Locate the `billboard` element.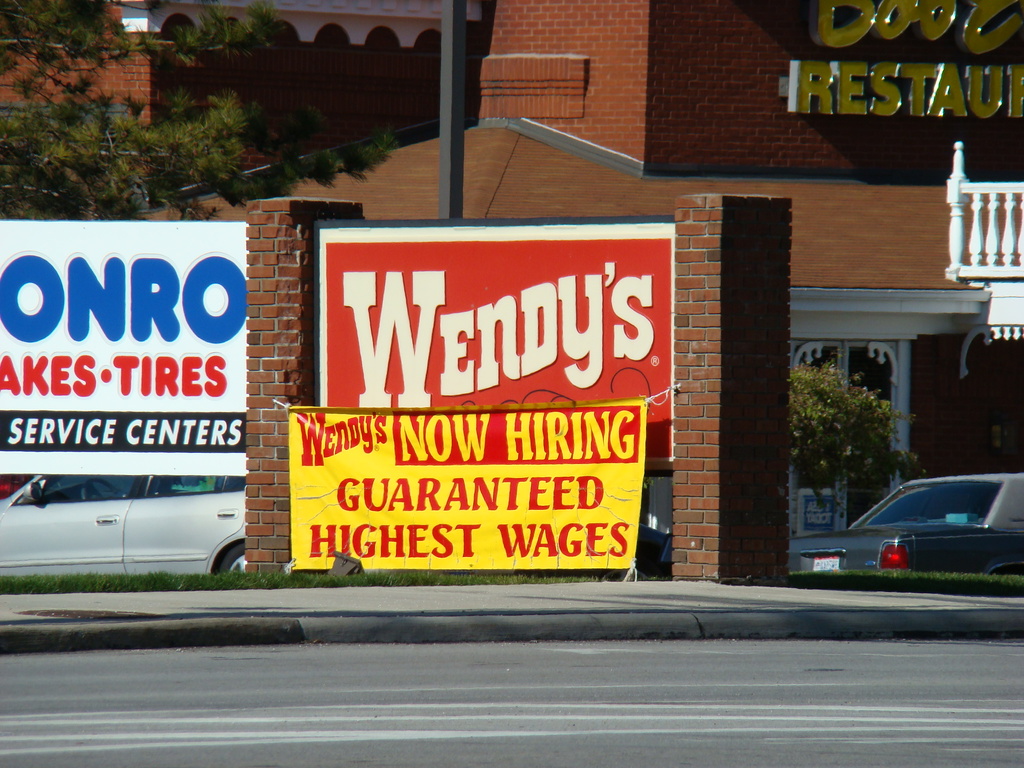
Element bbox: [13, 188, 278, 537].
